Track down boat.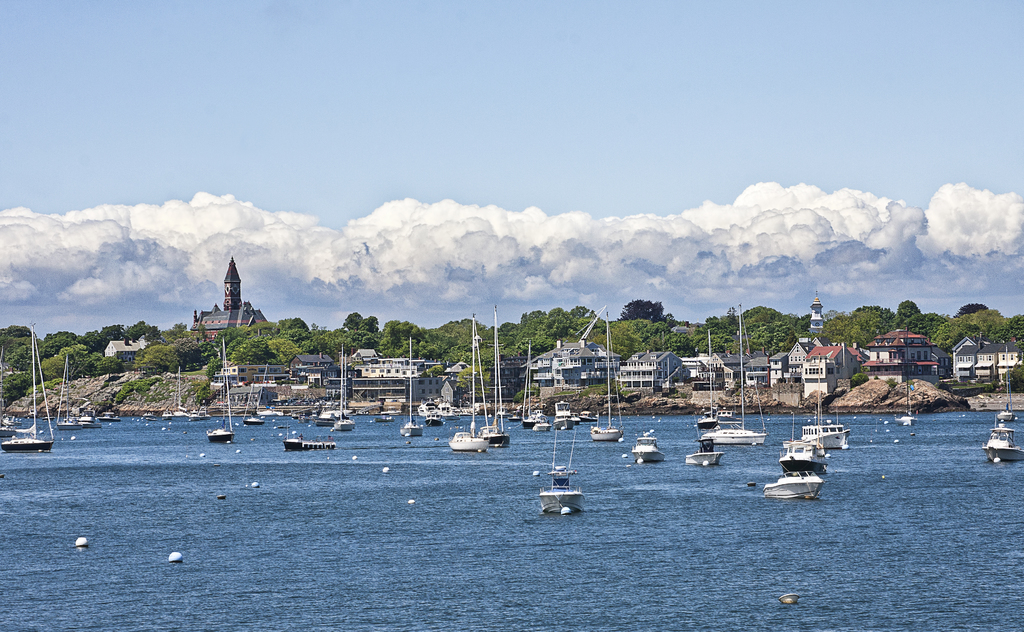
Tracked to [left=685, top=412, right=723, bottom=464].
